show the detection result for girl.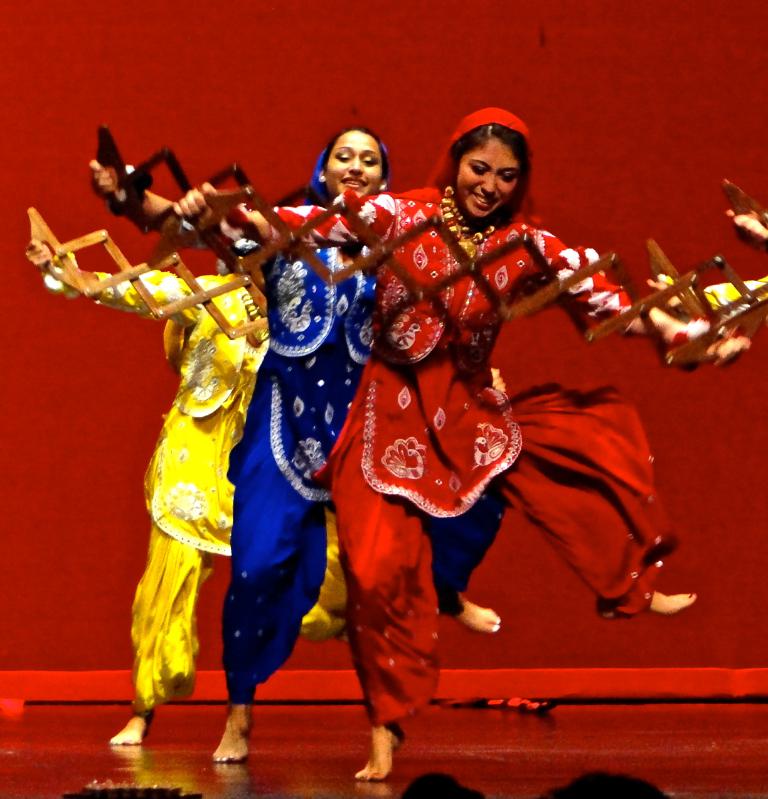
locate(178, 99, 754, 781).
